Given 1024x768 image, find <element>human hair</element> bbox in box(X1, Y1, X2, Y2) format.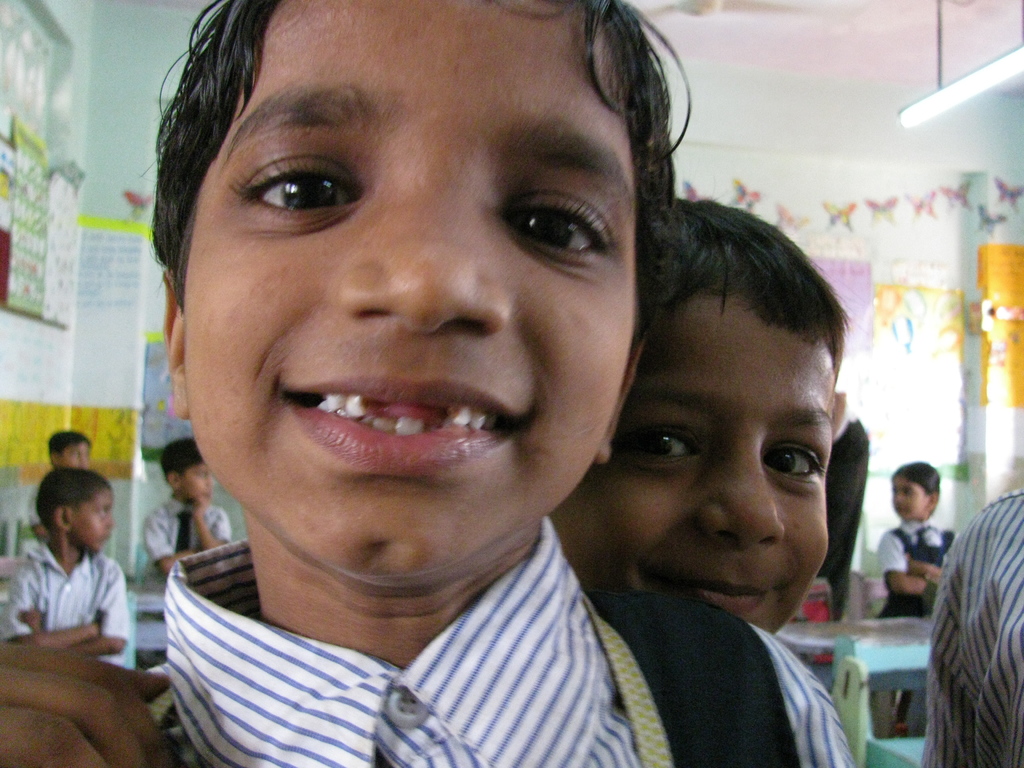
box(156, 430, 211, 491).
